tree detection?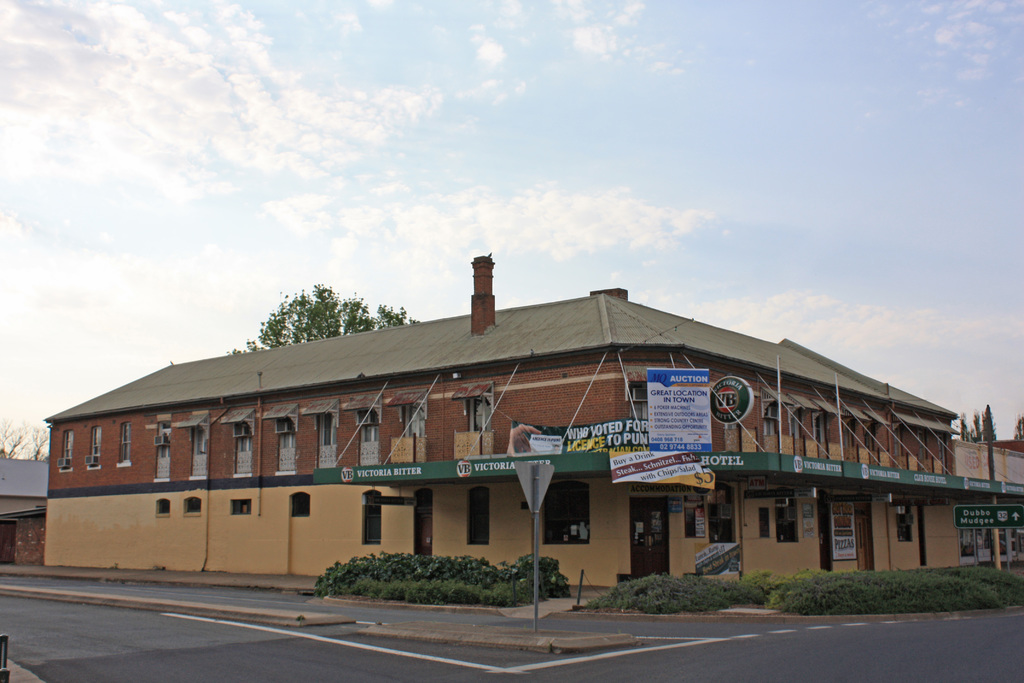
(left=232, top=274, right=414, bottom=353)
